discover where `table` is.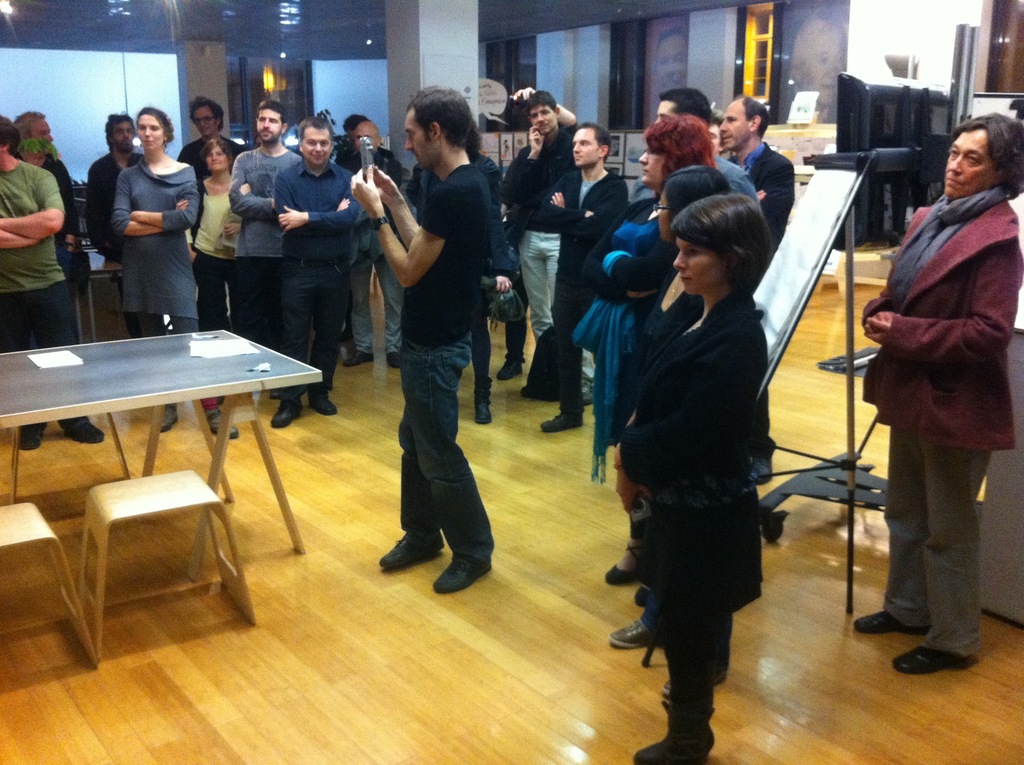
Discovered at detection(8, 311, 324, 567).
